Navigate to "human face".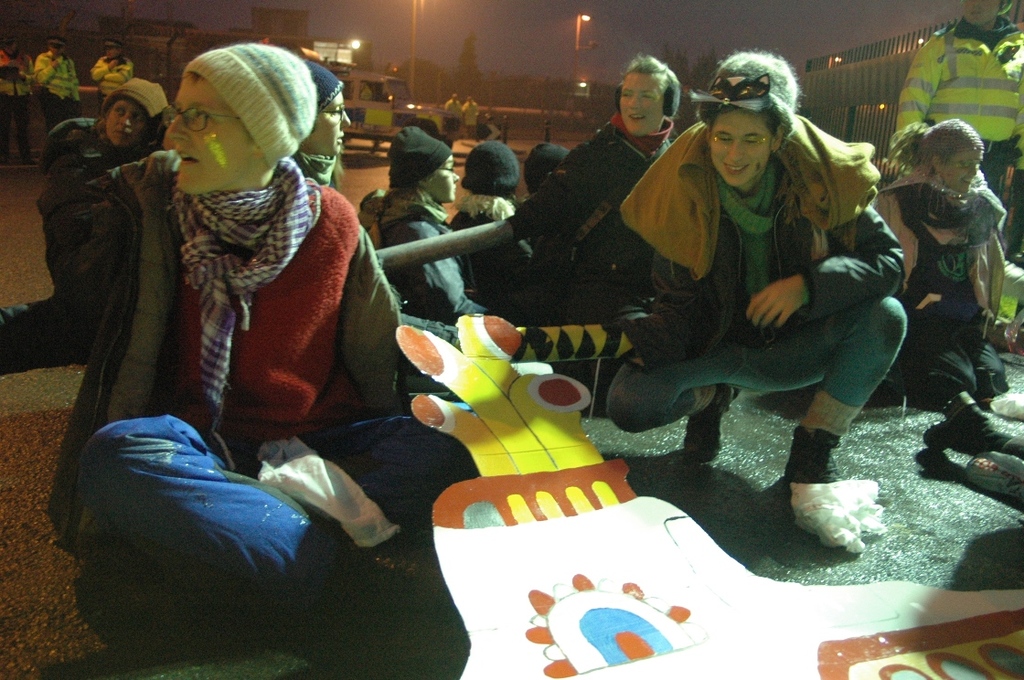
Navigation target: detection(619, 69, 662, 133).
